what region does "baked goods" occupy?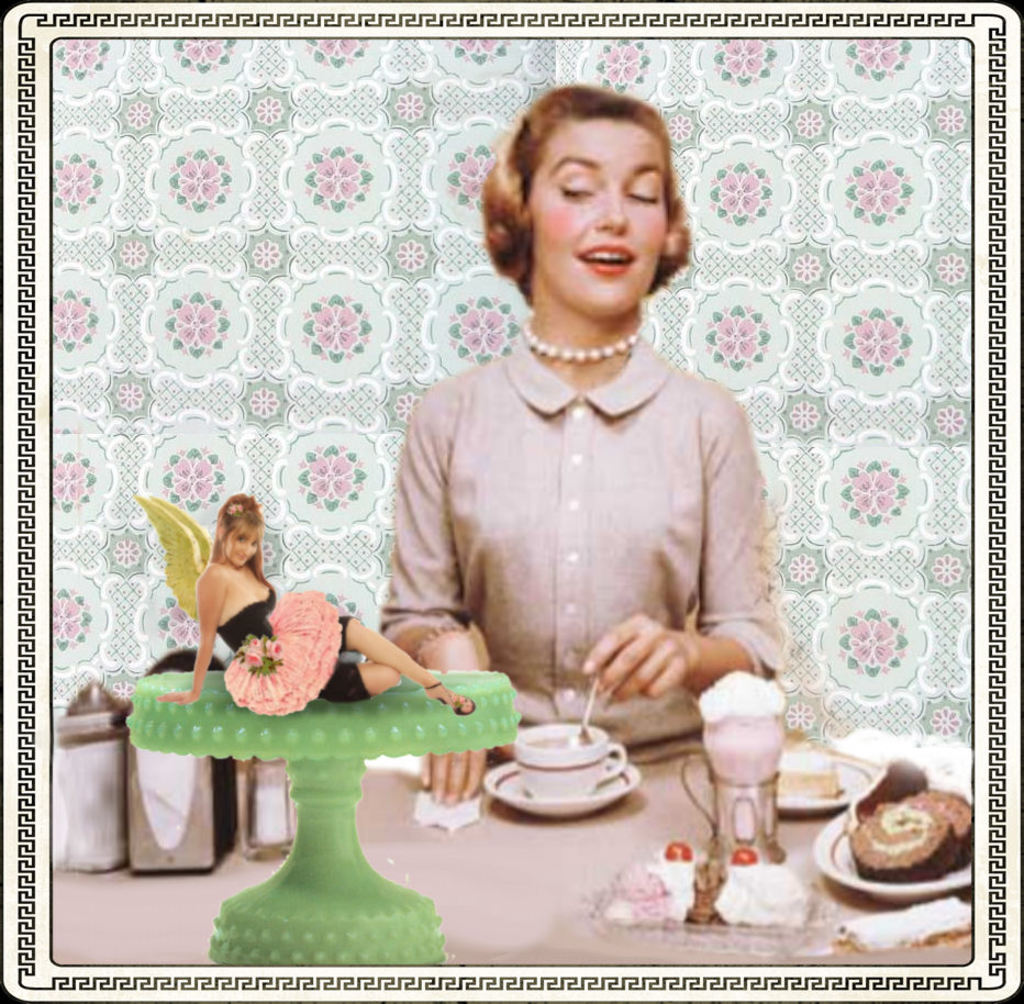
box(845, 787, 971, 879).
